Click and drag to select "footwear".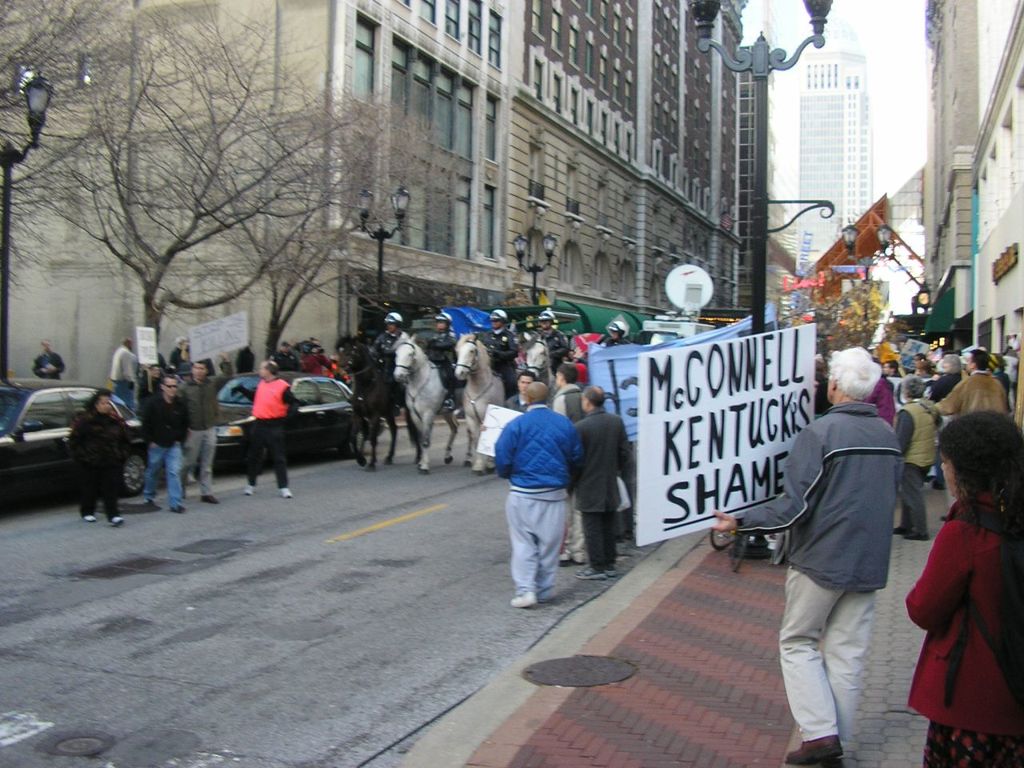
Selection: (left=168, top=501, right=186, bottom=513).
